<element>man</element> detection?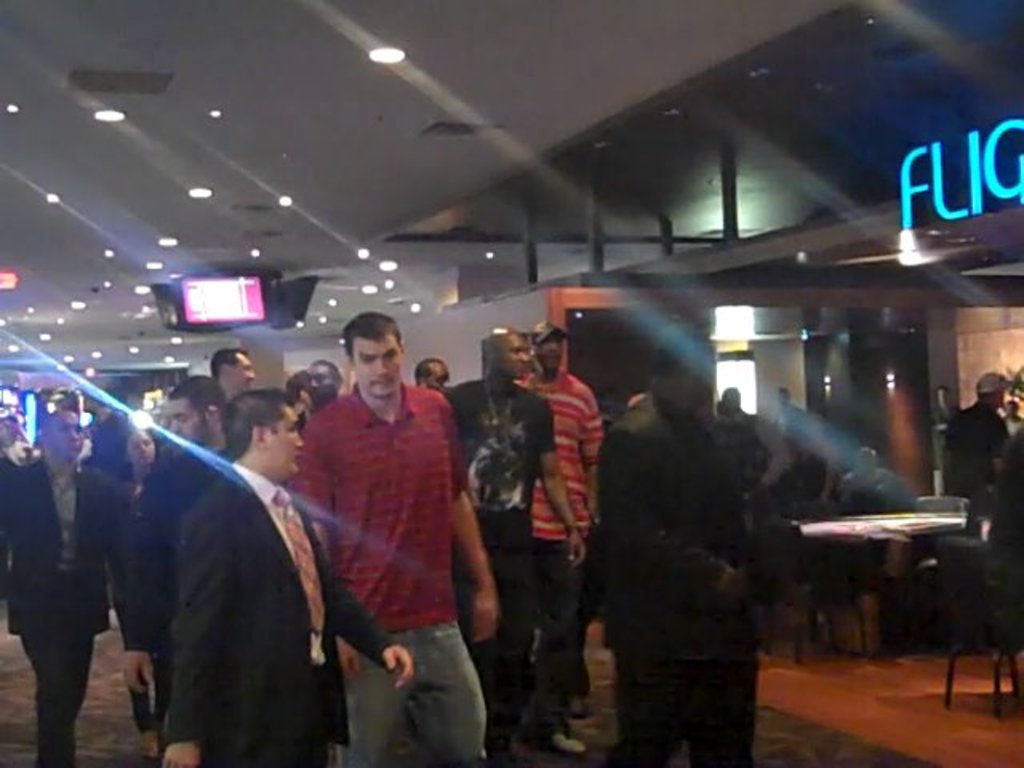
(770, 373, 814, 445)
